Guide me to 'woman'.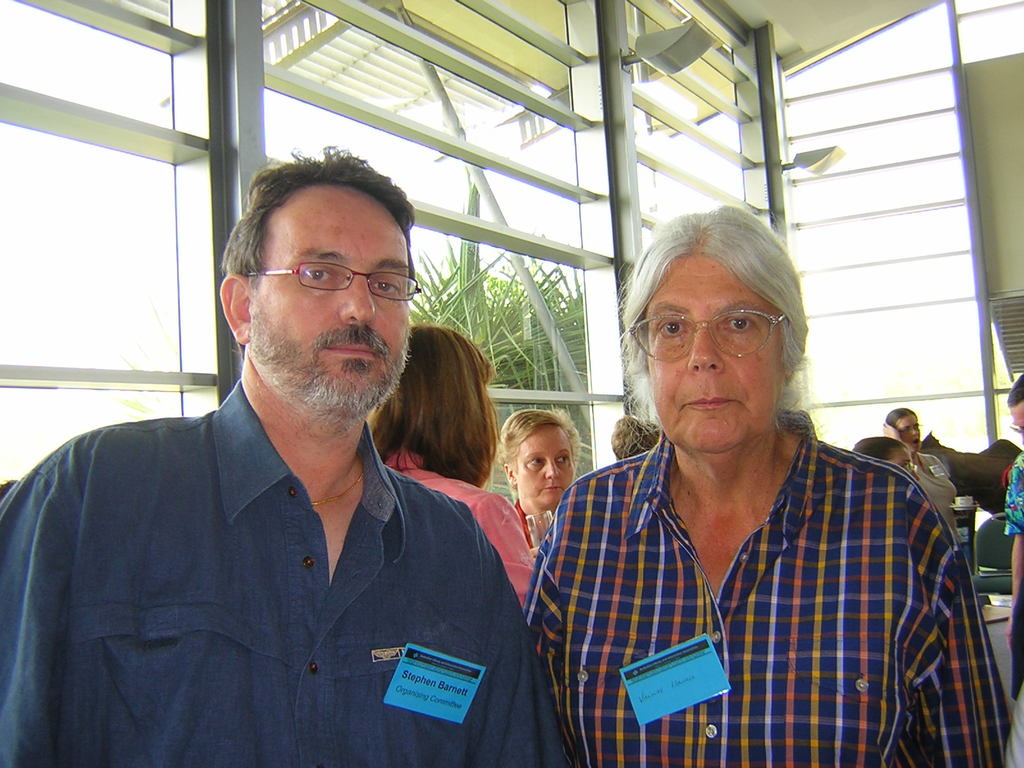
Guidance: {"x1": 494, "y1": 410, "x2": 582, "y2": 545}.
